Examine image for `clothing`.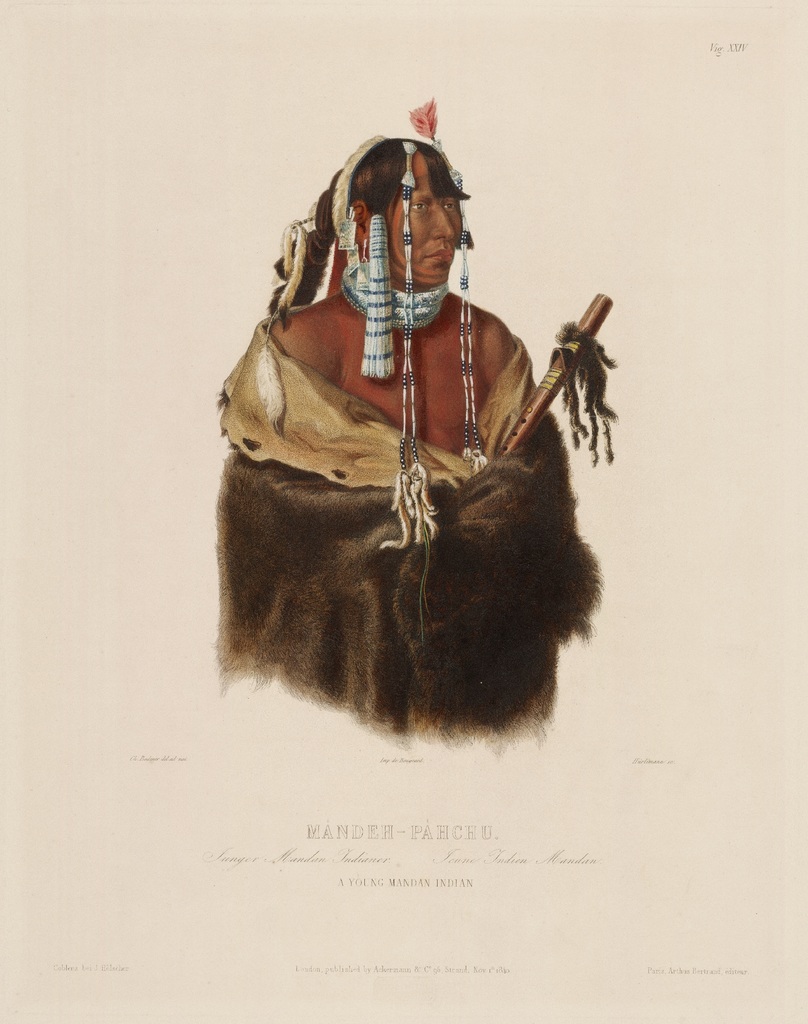
Examination result: (left=211, top=292, right=595, bottom=748).
